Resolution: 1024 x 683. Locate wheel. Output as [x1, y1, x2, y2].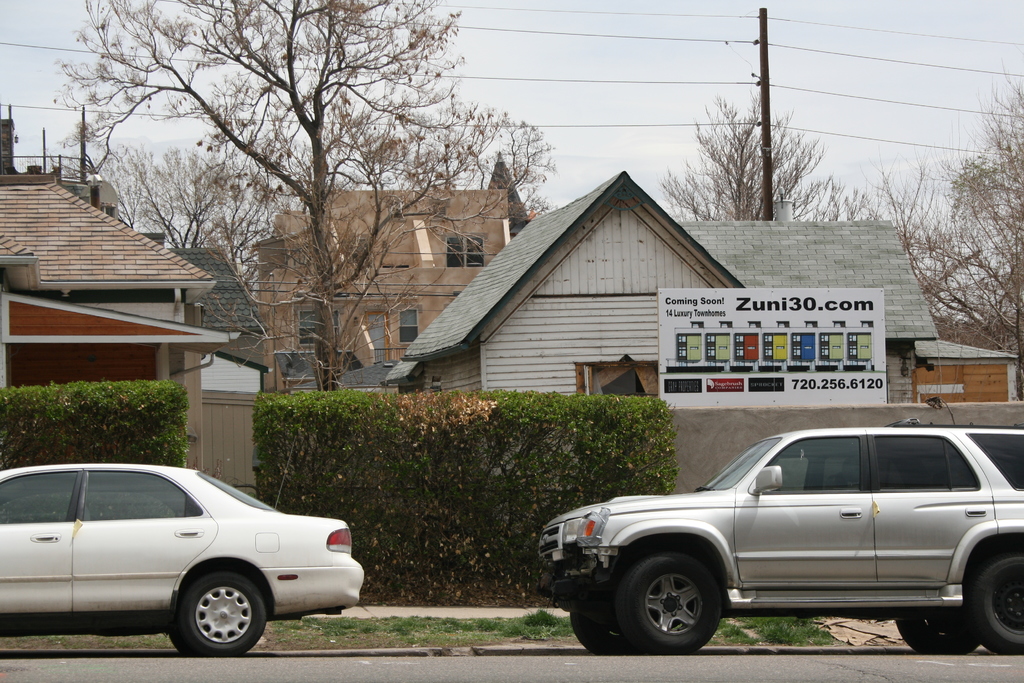
[893, 616, 976, 655].
